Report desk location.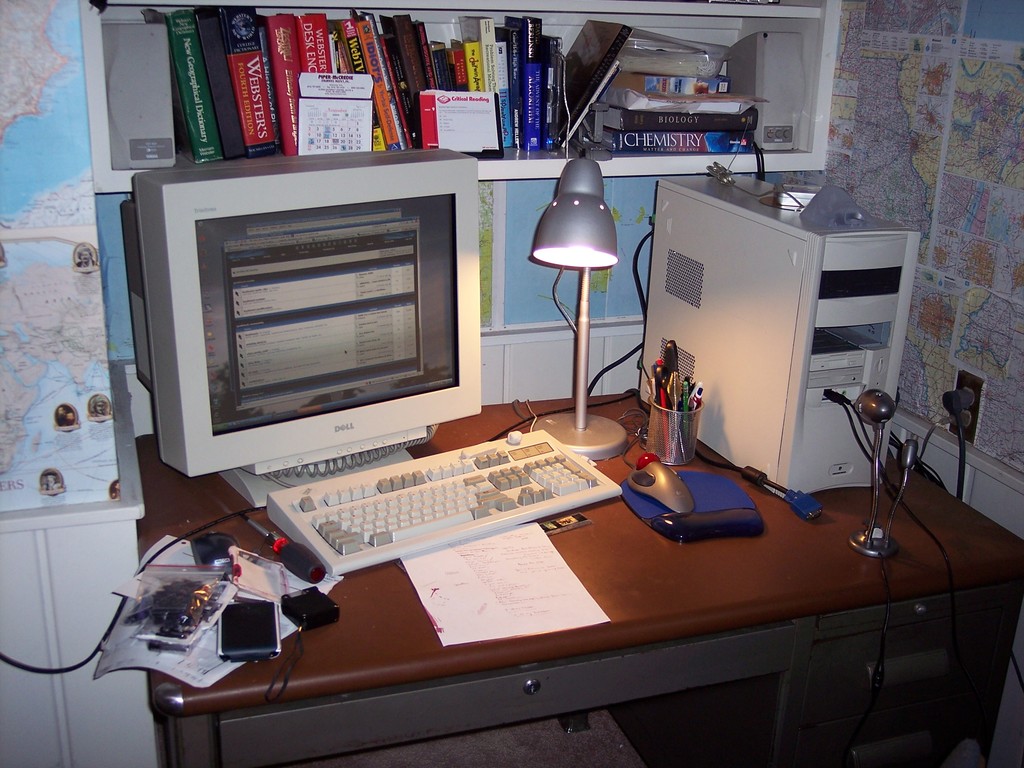
Report: x1=136 y1=417 x2=1010 y2=756.
